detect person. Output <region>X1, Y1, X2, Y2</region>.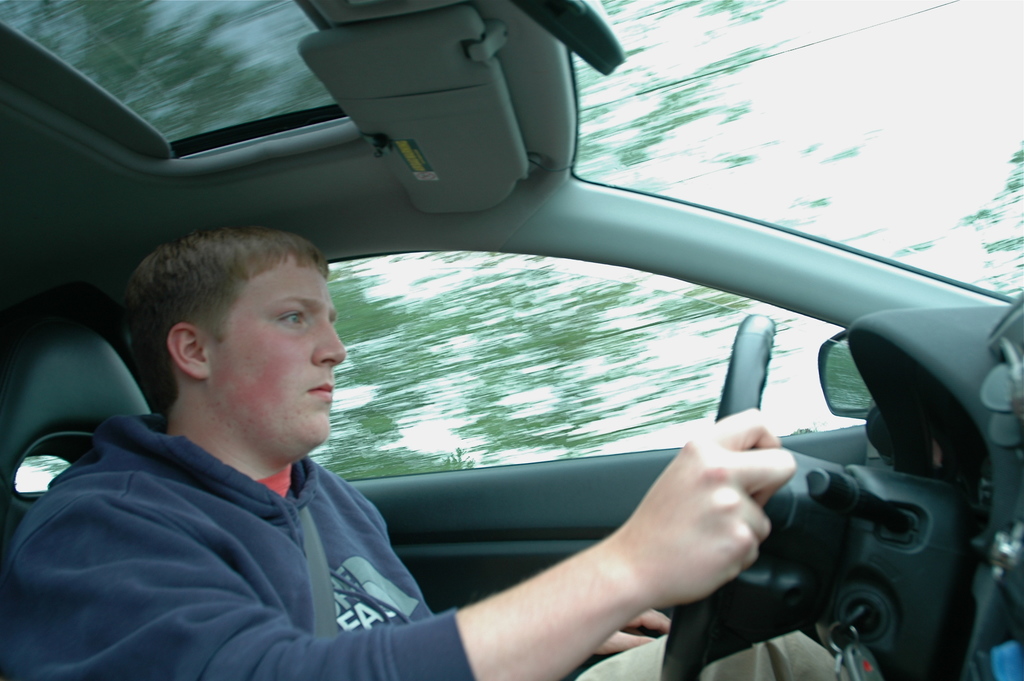
<region>0, 222, 852, 680</region>.
